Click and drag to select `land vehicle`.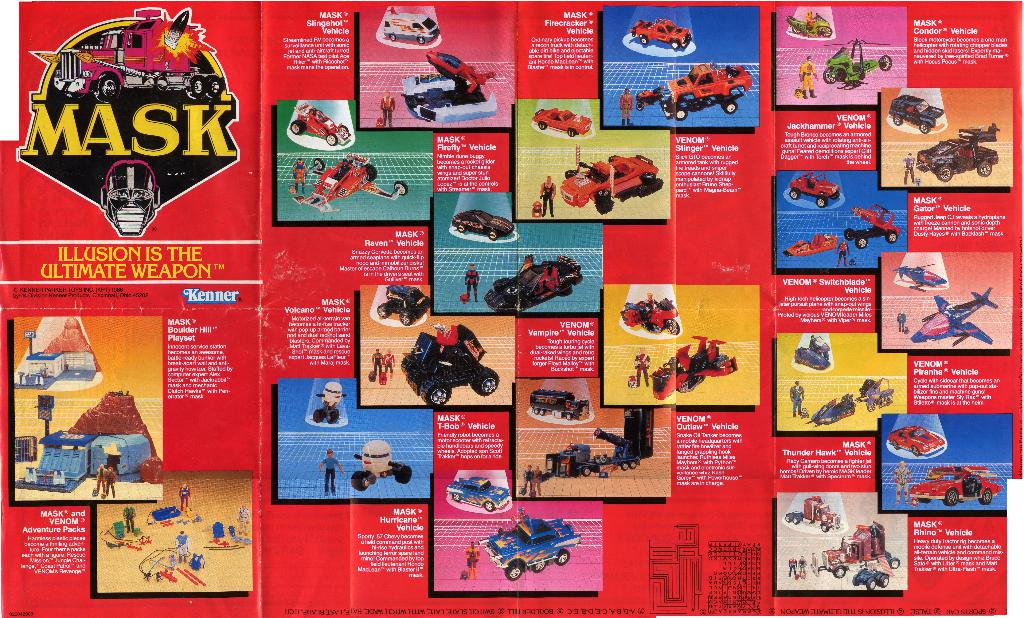
Selection: 444, 471, 514, 514.
